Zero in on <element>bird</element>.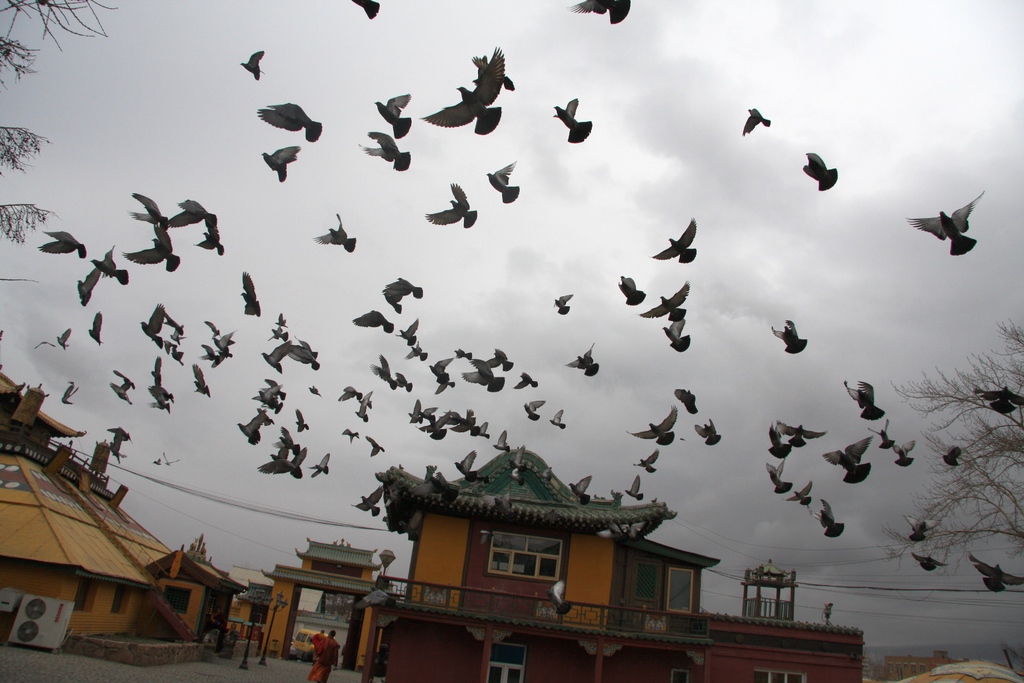
Zeroed in: [767,316,811,354].
